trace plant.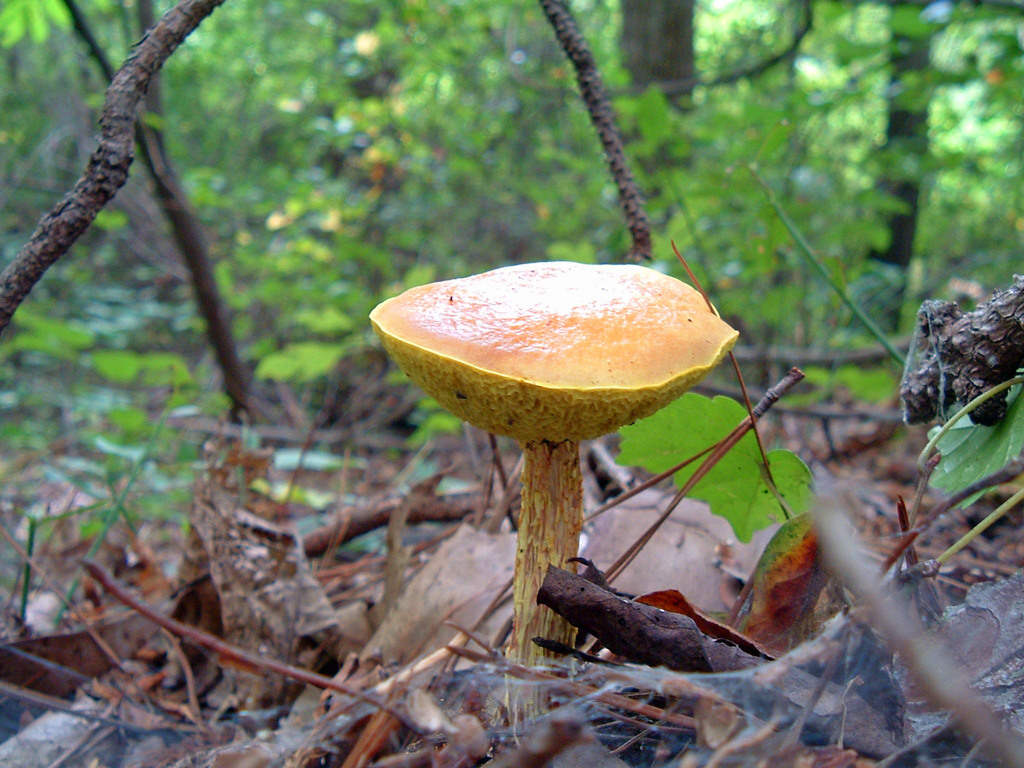
Traced to {"x1": 51, "y1": 413, "x2": 168, "y2": 628}.
